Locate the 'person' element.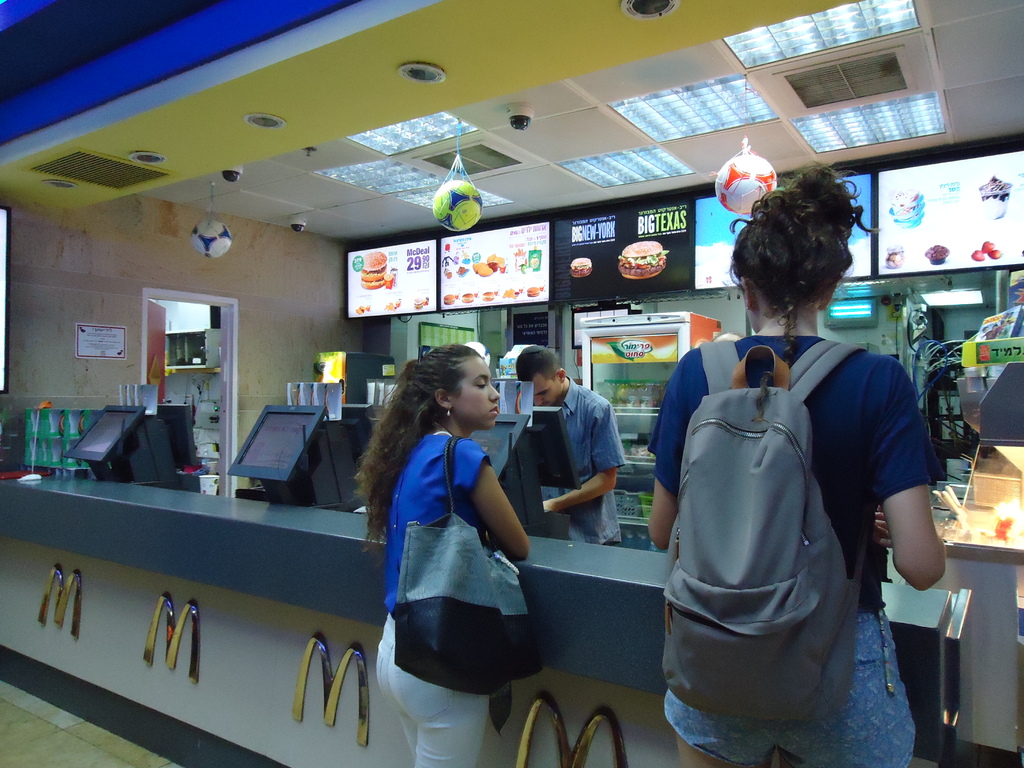
Element bbox: 508/346/624/547.
